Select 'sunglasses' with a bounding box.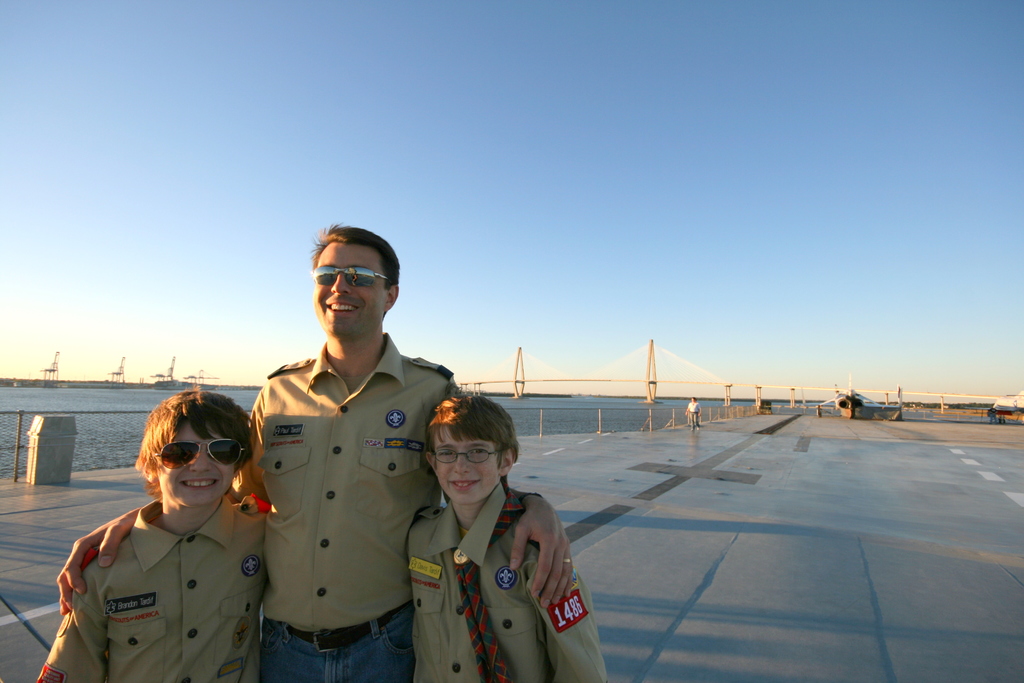
154 432 245 468.
